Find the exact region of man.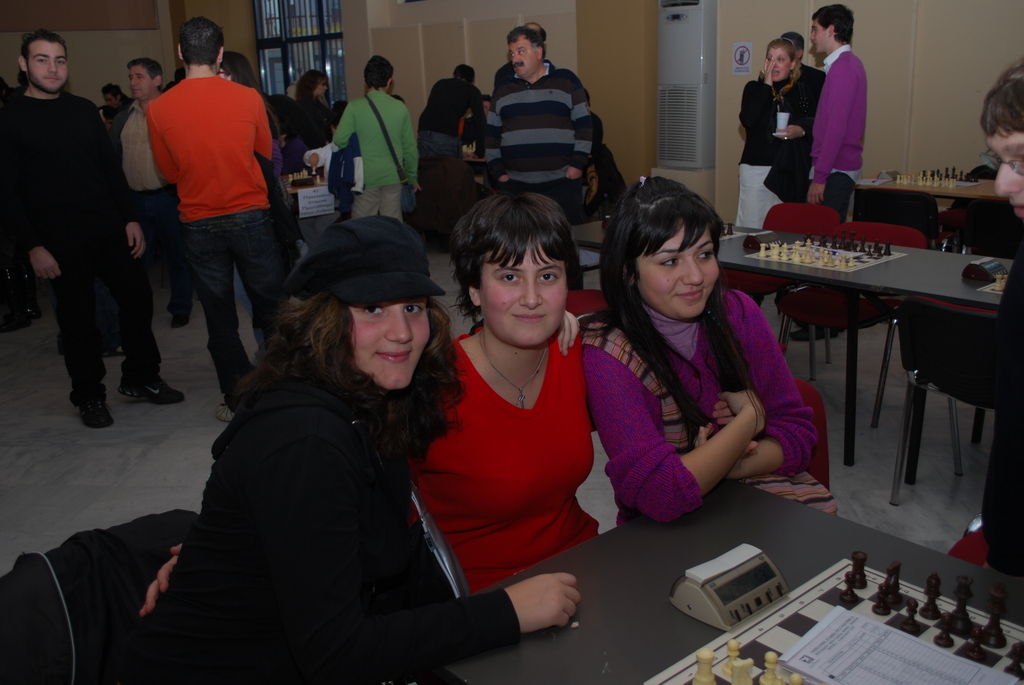
Exact region: locate(5, 30, 188, 430).
